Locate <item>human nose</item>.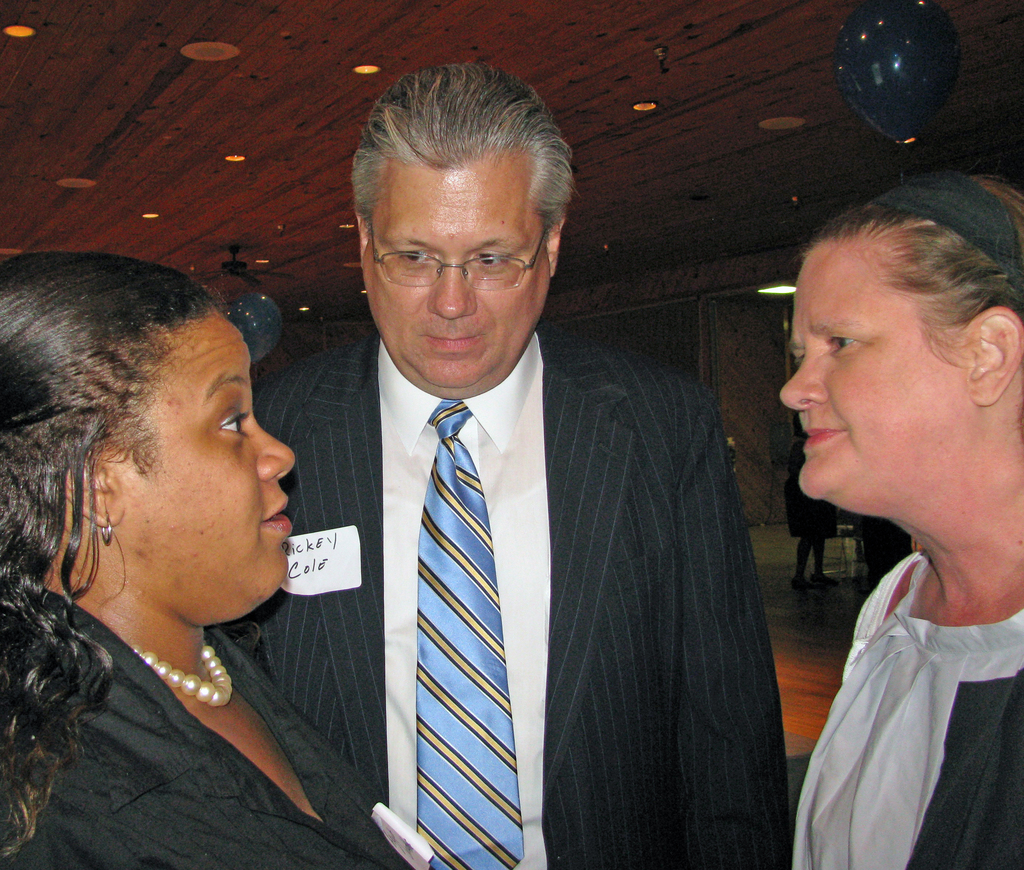
Bounding box: (x1=426, y1=254, x2=483, y2=318).
